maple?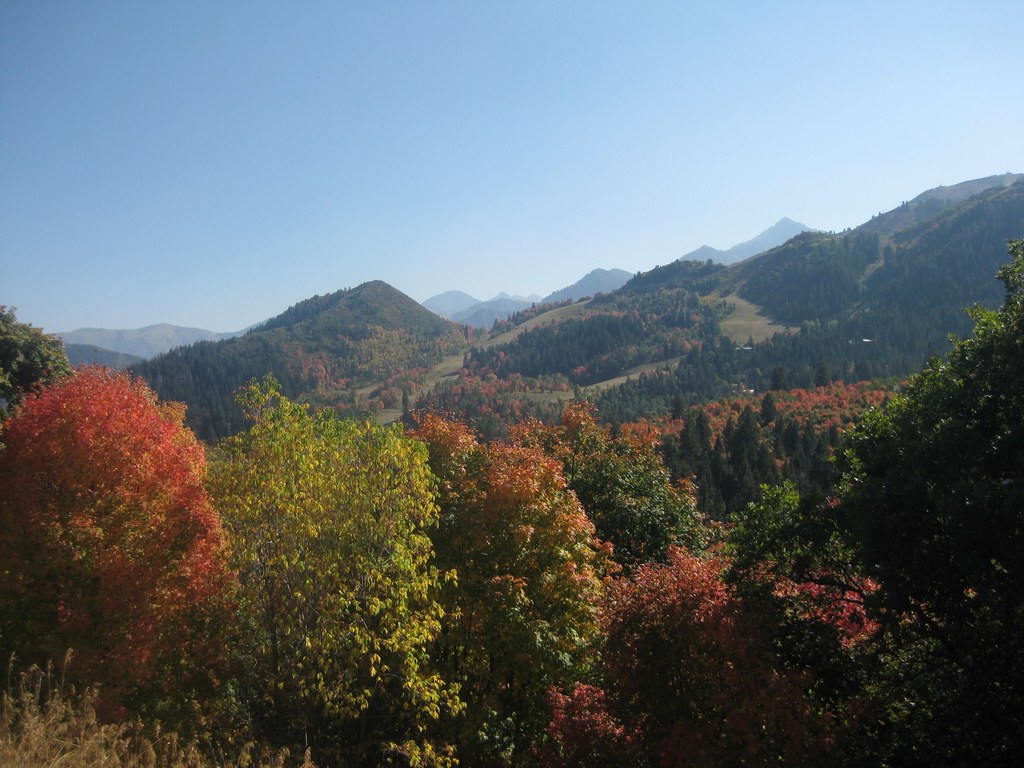
x1=0 y1=310 x2=74 y2=421
